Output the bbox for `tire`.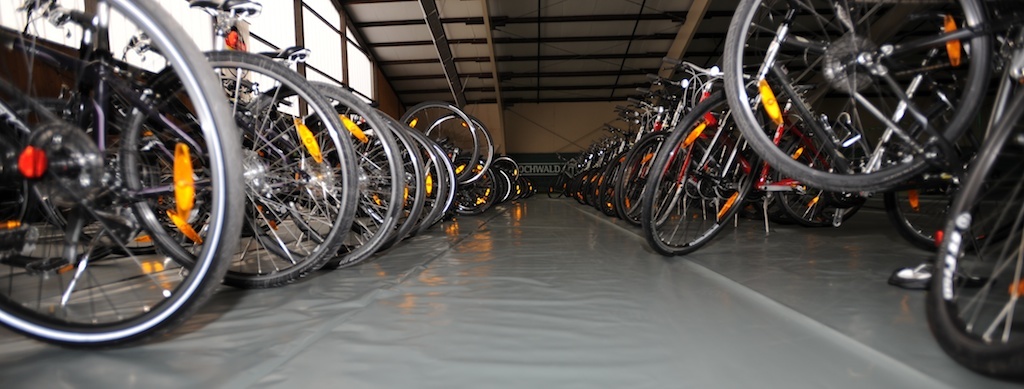
bbox(130, 56, 353, 284).
